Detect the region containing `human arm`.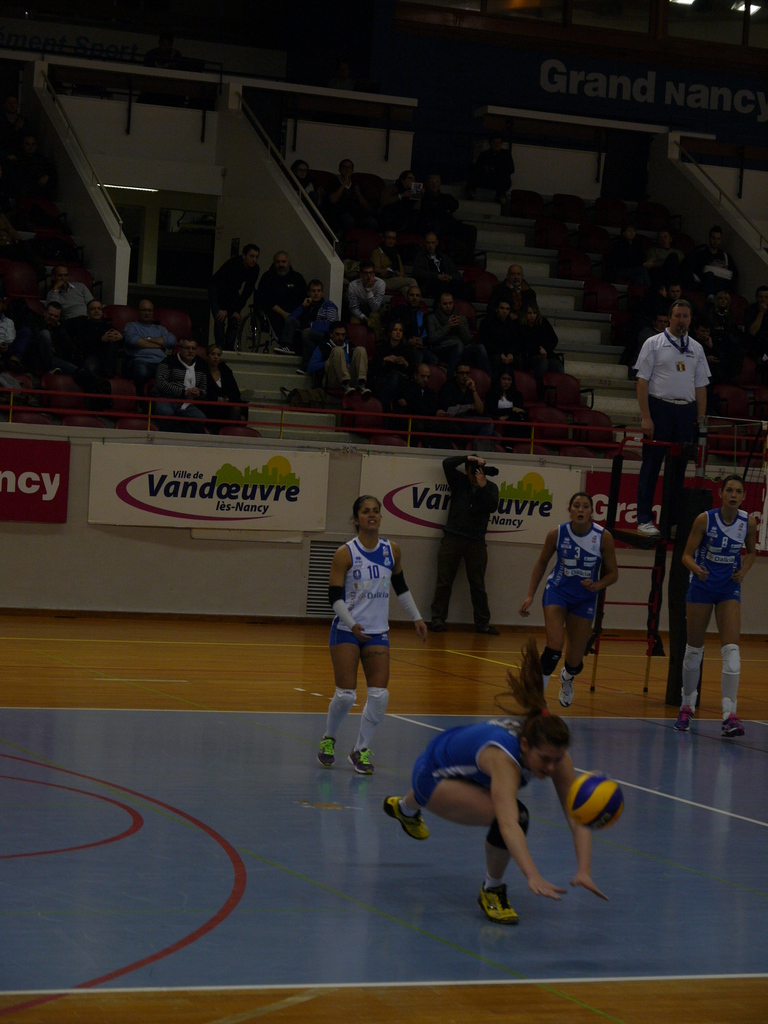
Rect(491, 770, 575, 906).
